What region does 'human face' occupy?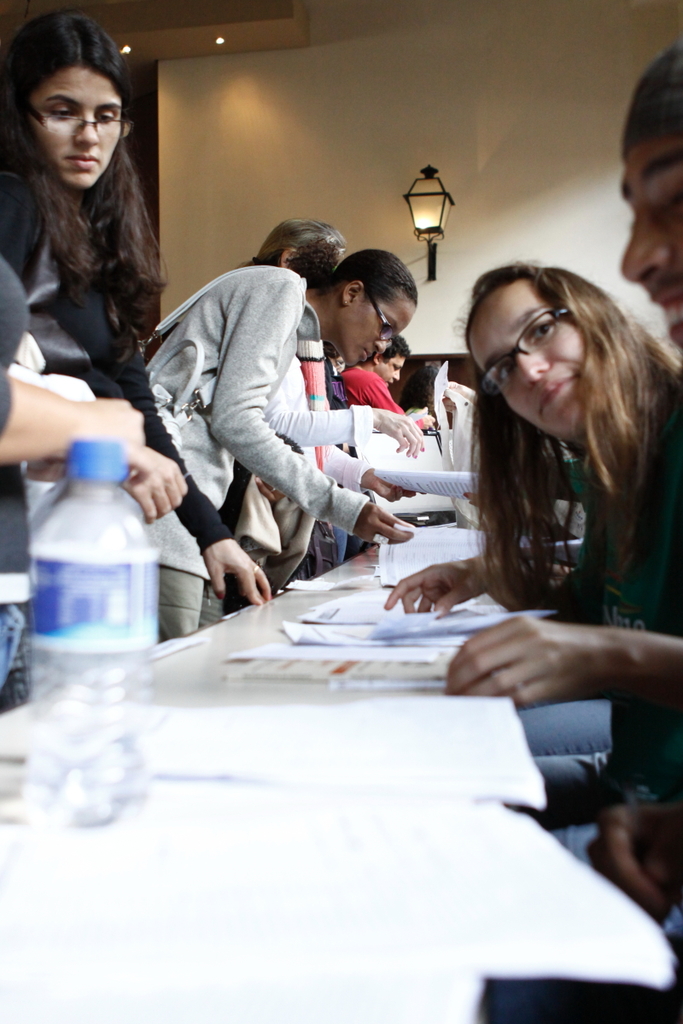
l=465, t=286, r=592, b=447.
